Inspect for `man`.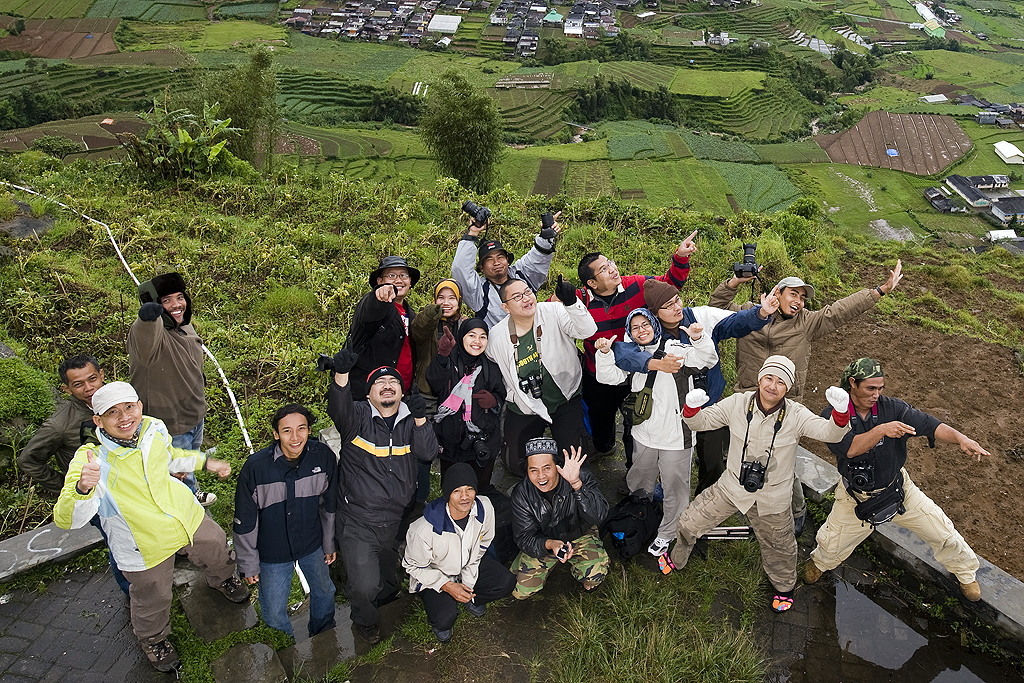
Inspection: locate(230, 405, 344, 634).
